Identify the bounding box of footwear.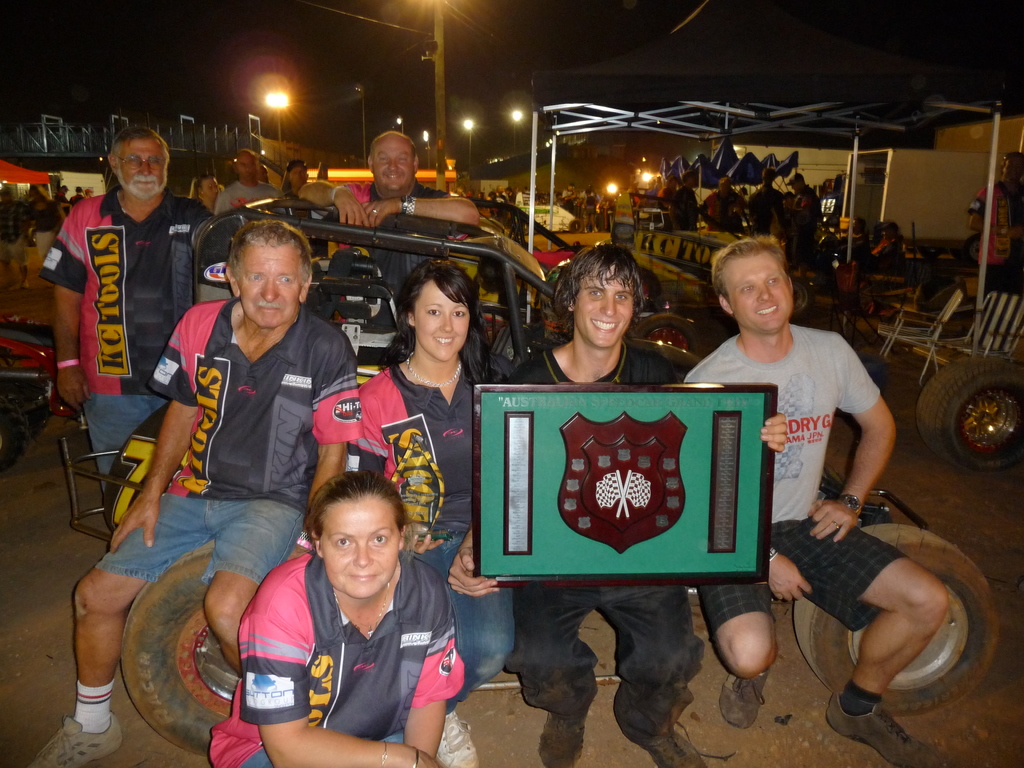
<box>436,713,479,767</box>.
